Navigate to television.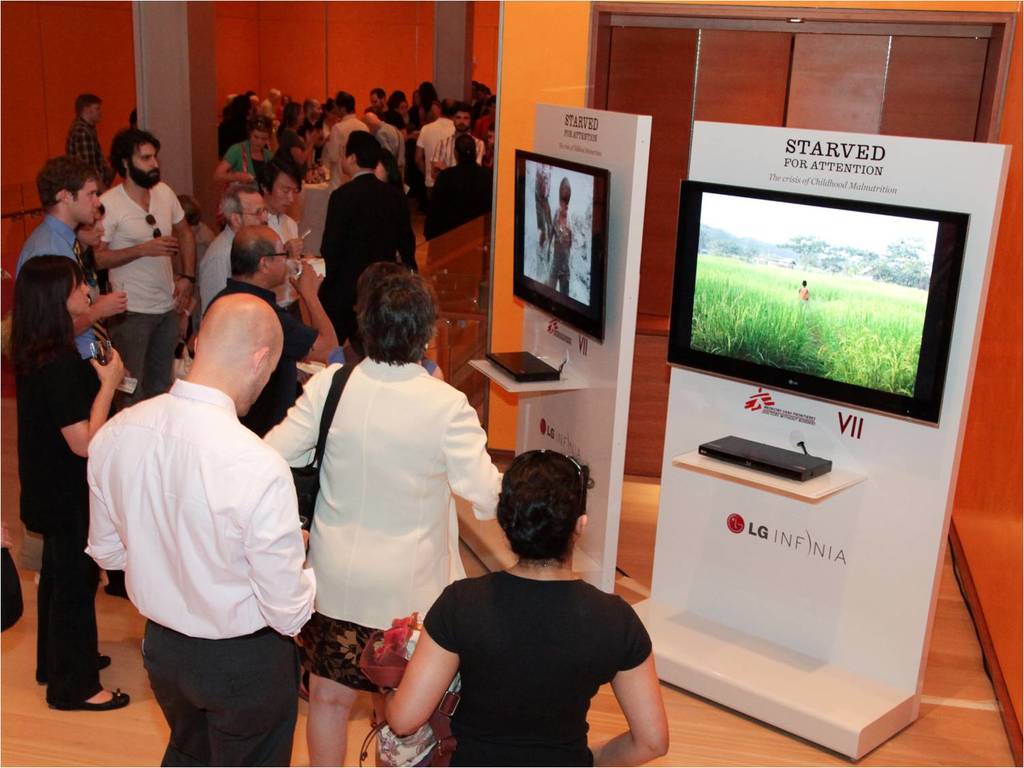
Navigation target: [left=513, top=149, right=609, bottom=343].
